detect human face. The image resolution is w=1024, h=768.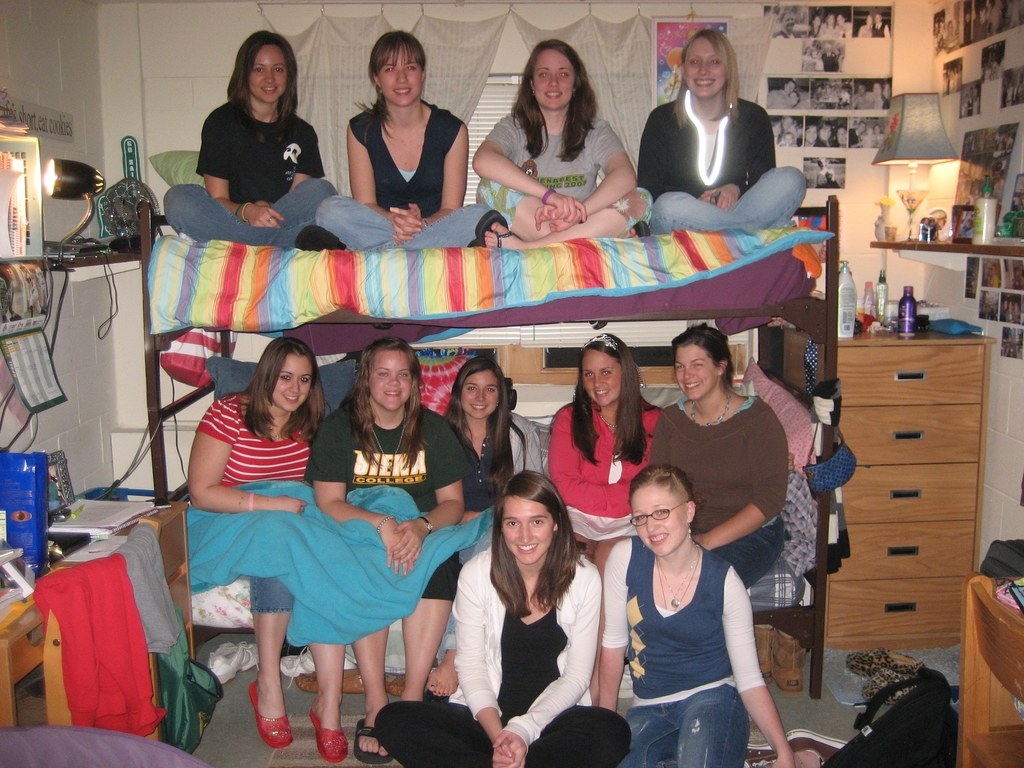
pyautogui.locateOnScreen(373, 41, 428, 108).
